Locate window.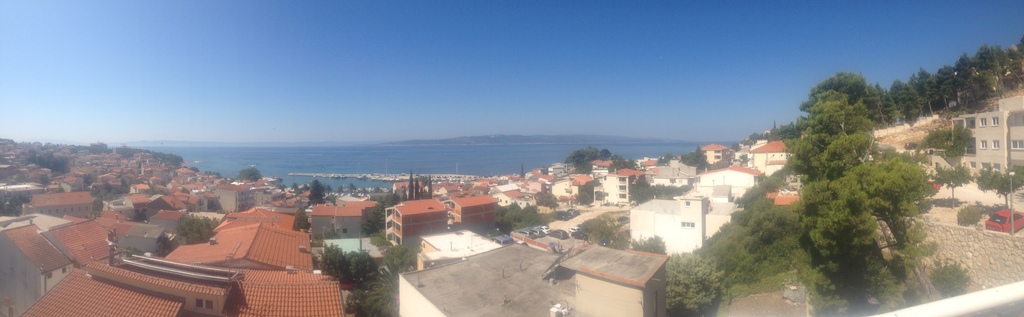
Bounding box: BBox(988, 117, 998, 126).
